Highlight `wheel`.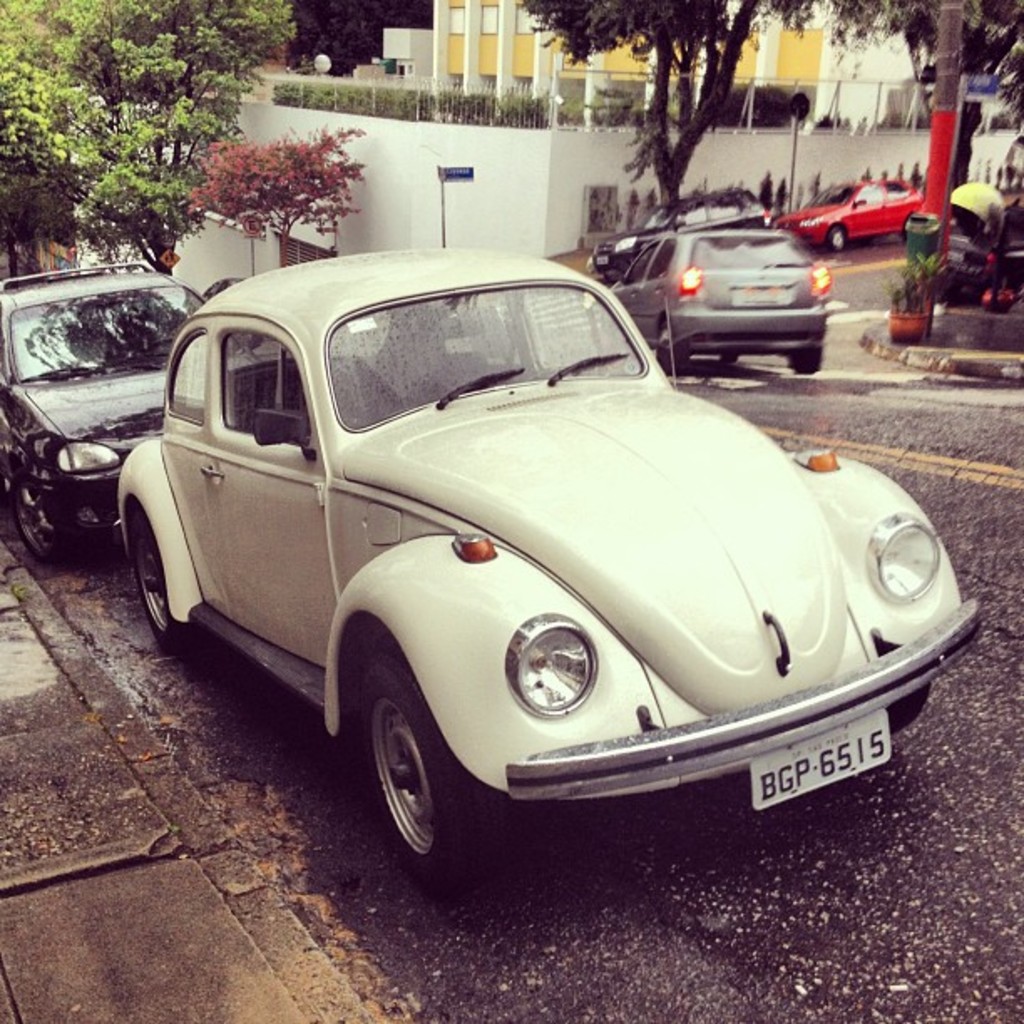
Highlighted region: (656,320,686,371).
